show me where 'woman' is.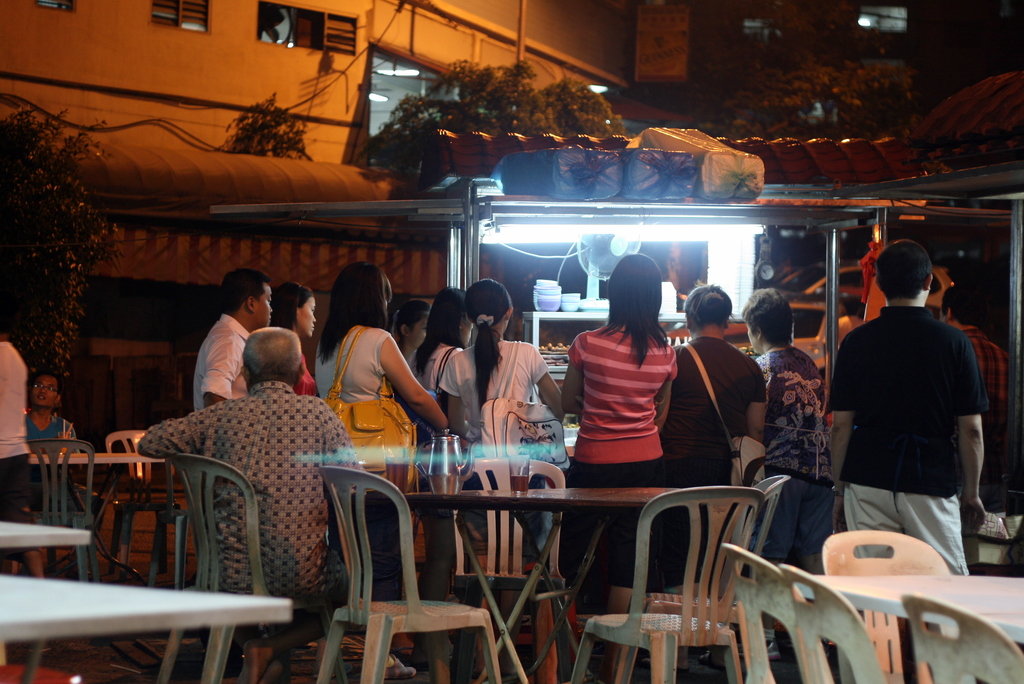
'woman' is at box(568, 254, 688, 507).
